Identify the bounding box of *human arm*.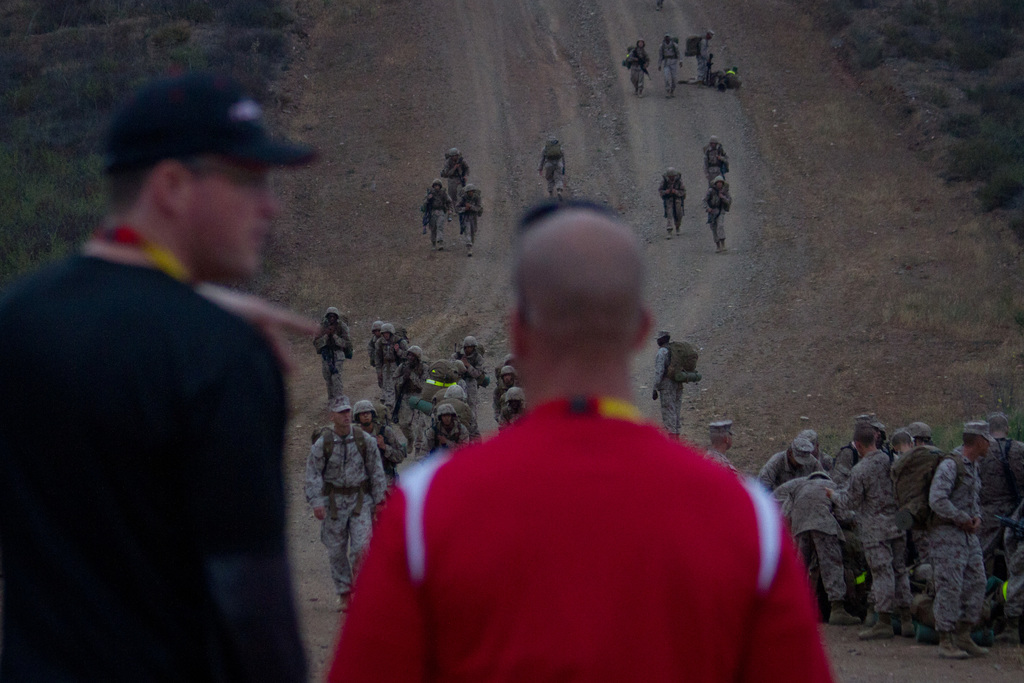
box(392, 334, 410, 359).
